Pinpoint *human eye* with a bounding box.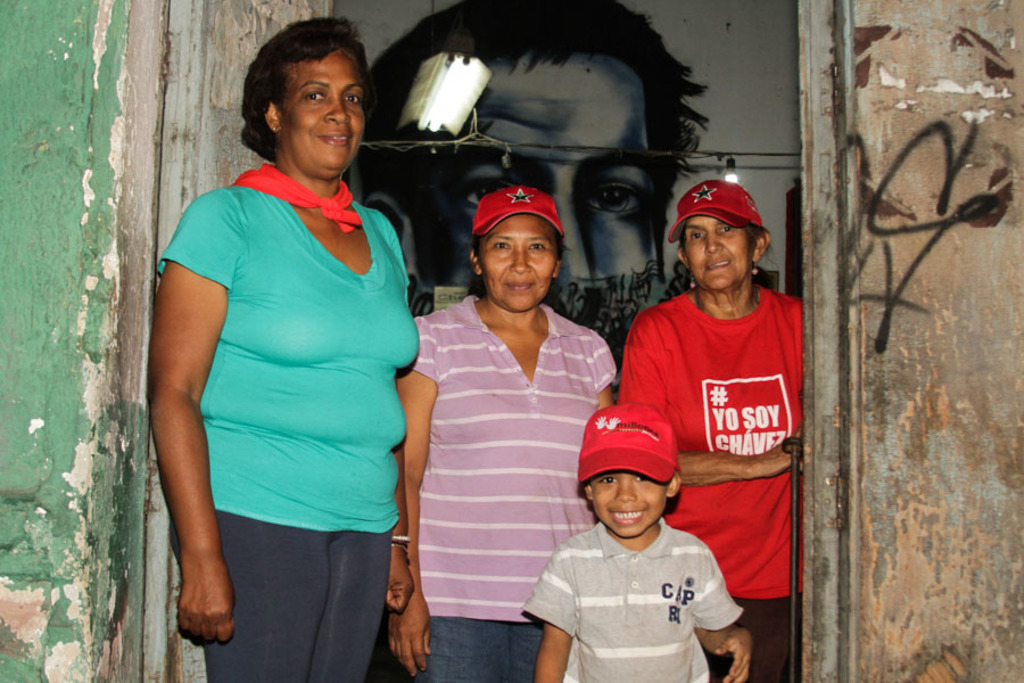
(342, 90, 362, 106).
